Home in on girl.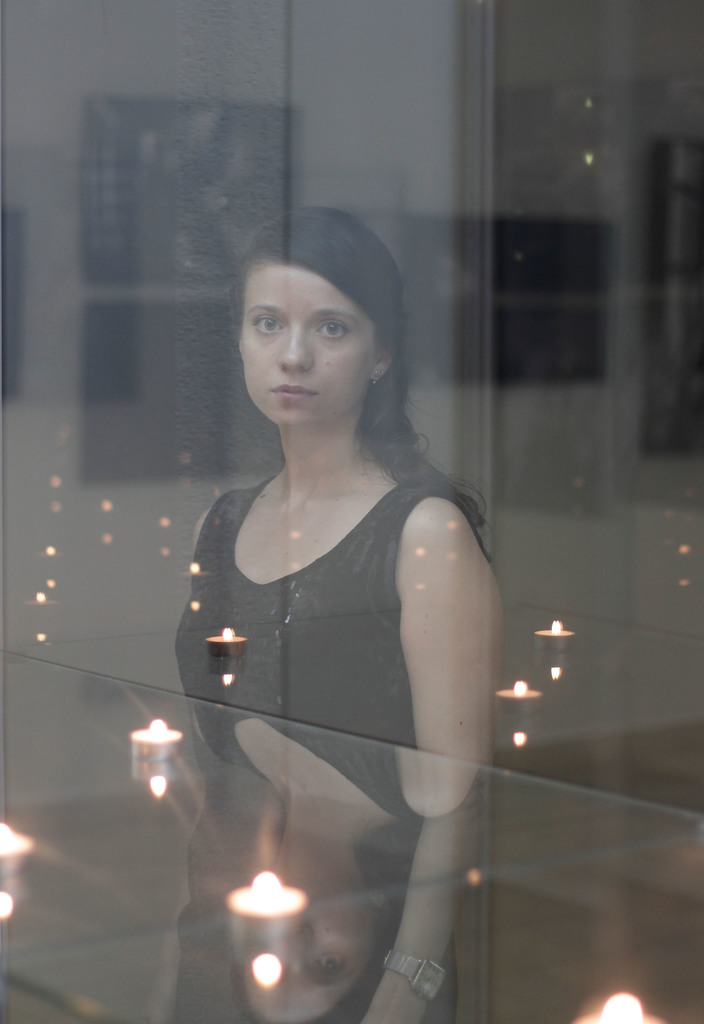
Homed in at (158,204,500,1023).
